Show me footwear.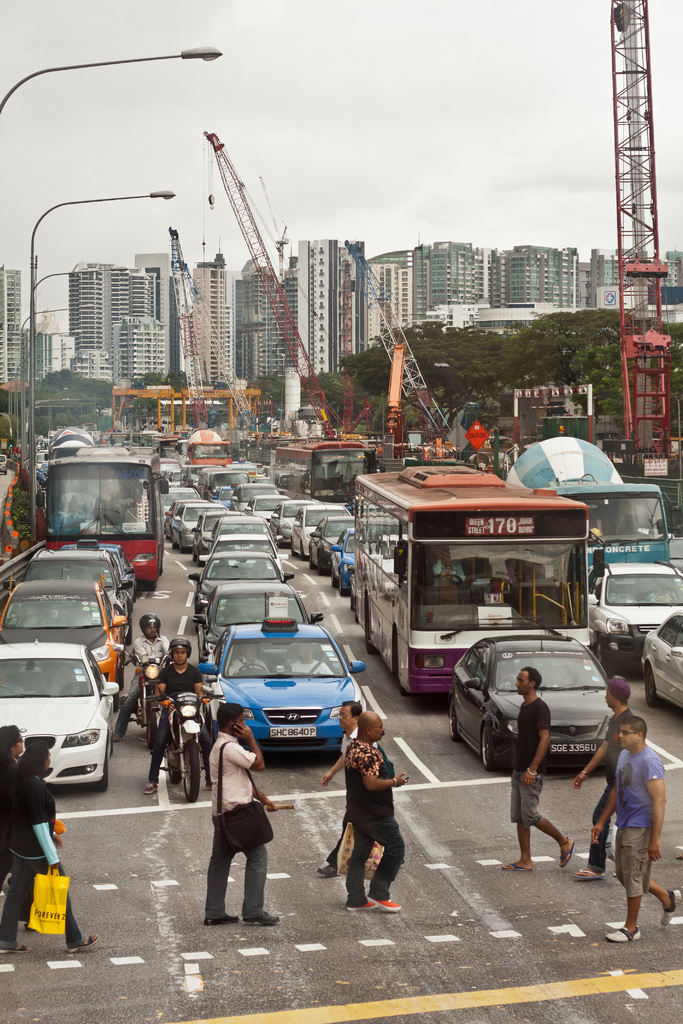
footwear is here: bbox=[501, 860, 534, 876].
